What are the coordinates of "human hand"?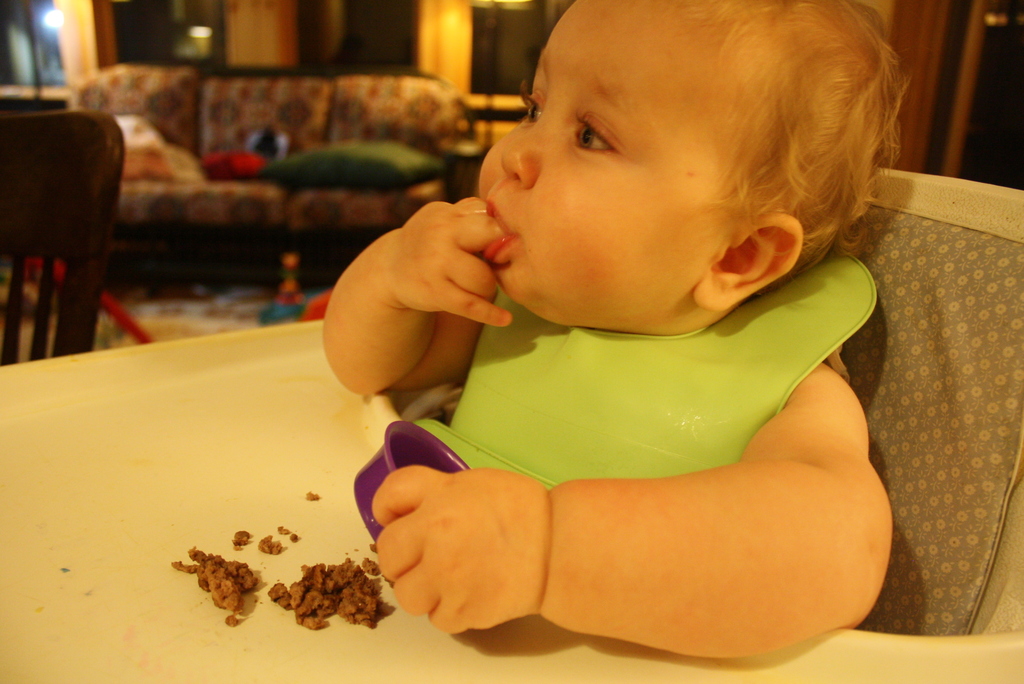
box(373, 185, 514, 352).
